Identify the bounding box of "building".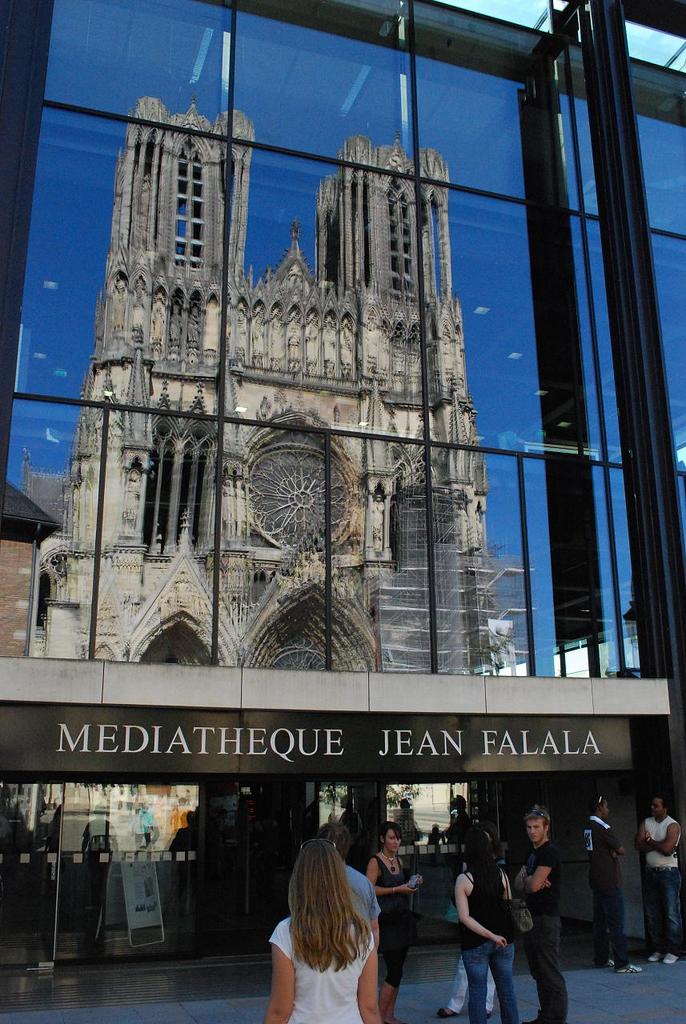
detection(20, 95, 484, 814).
